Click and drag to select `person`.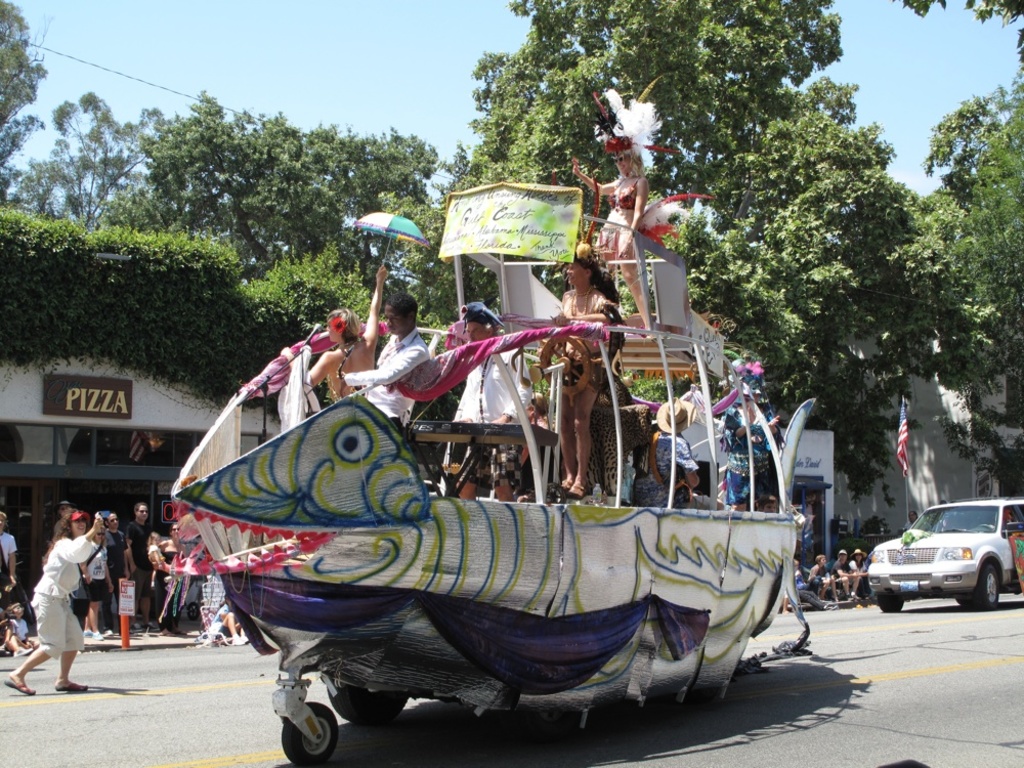
Selection: bbox(304, 260, 390, 409).
